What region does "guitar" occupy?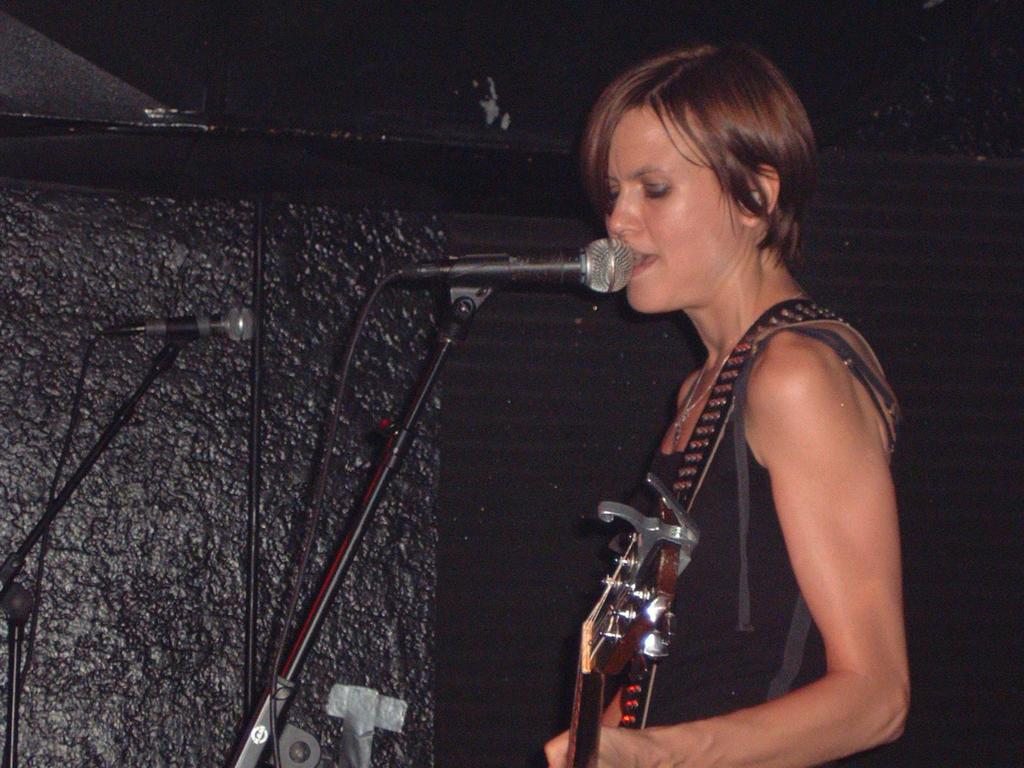
(x1=555, y1=475, x2=693, y2=767).
